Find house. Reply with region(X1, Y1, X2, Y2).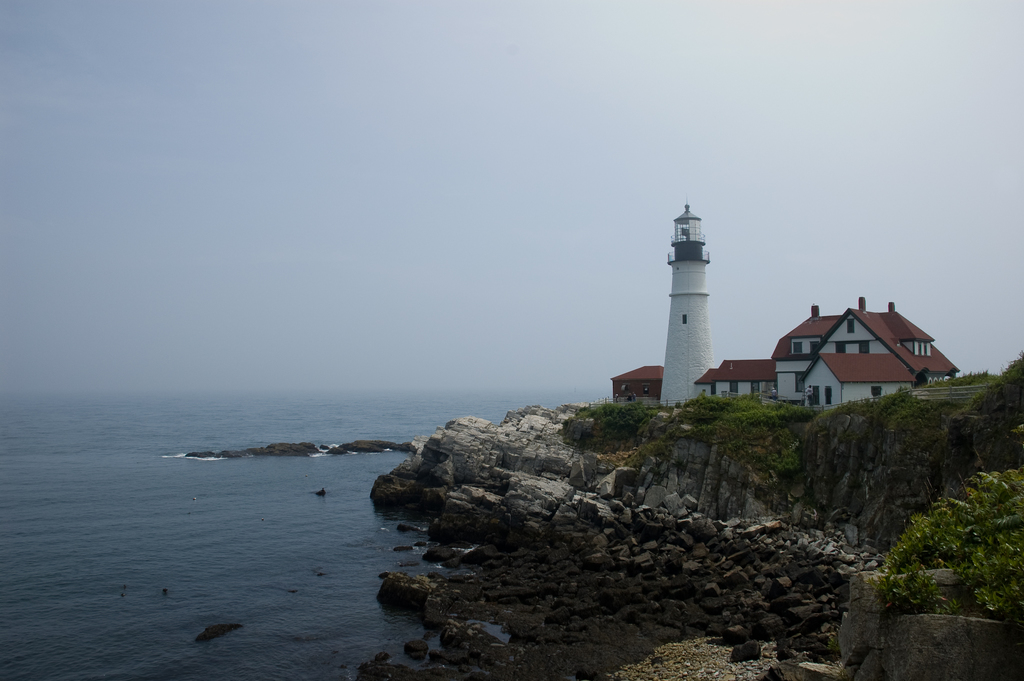
region(771, 299, 959, 406).
